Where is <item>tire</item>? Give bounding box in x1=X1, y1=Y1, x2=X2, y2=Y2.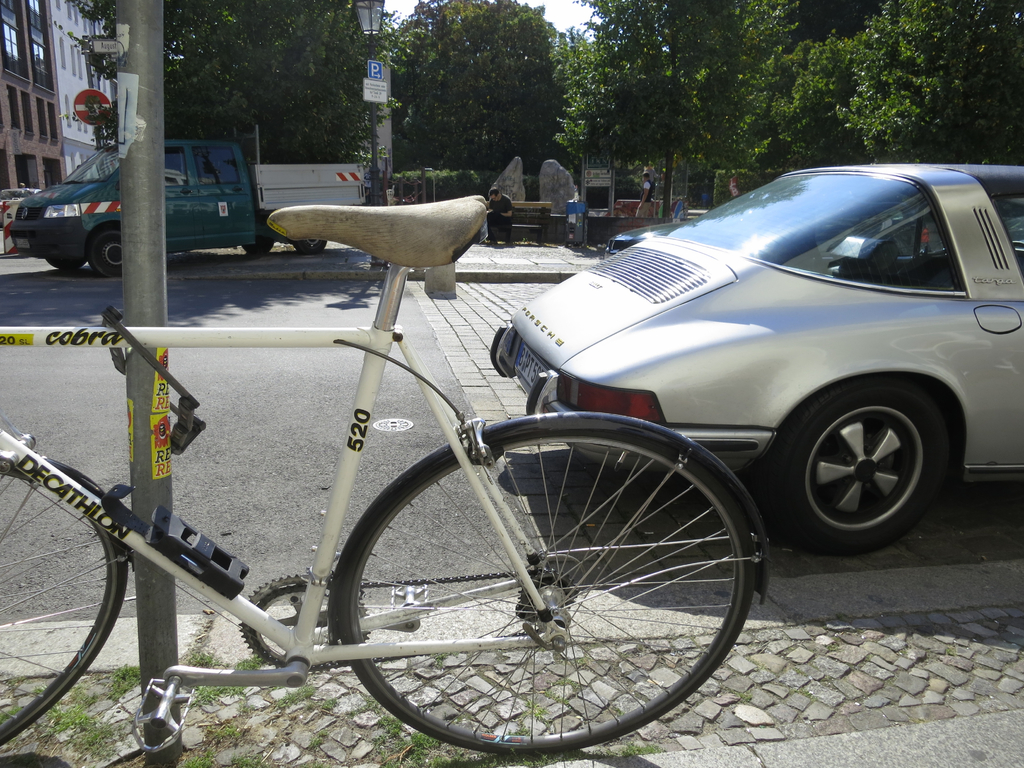
x1=769, y1=376, x2=954, y2=554.
